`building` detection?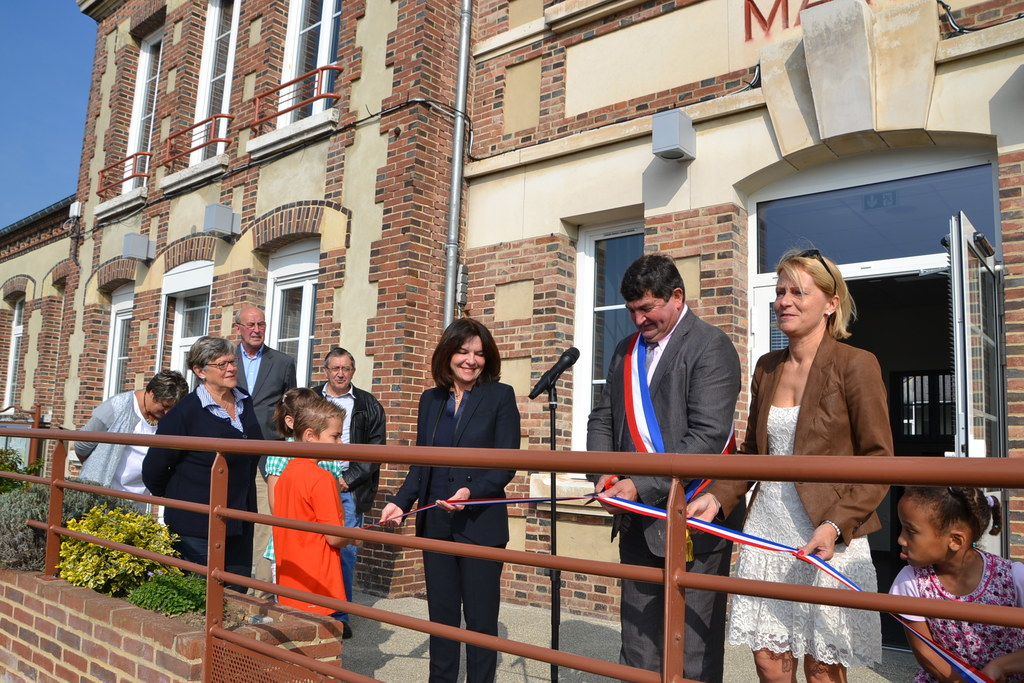
<region>0, 0, 1023, 651</region>
